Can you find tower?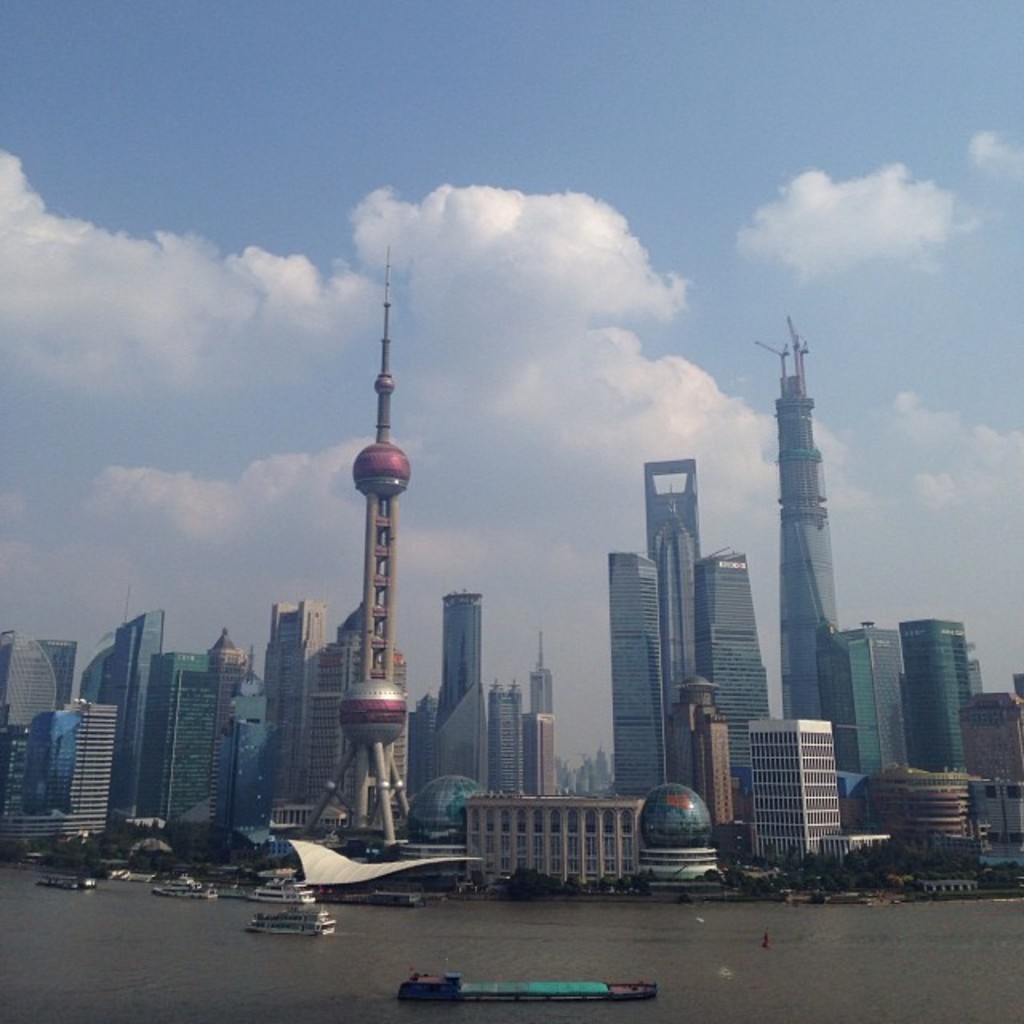
Yes, bounding box: Rect(539, 702, 555, 800).
